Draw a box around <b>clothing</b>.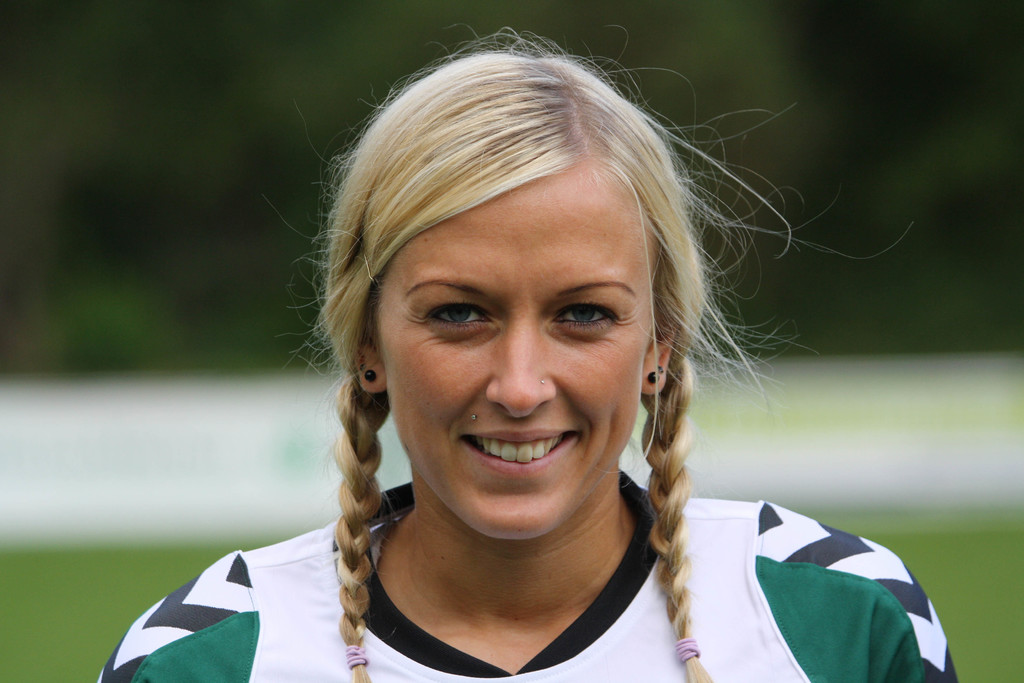
(98, 493, 960, 682).
